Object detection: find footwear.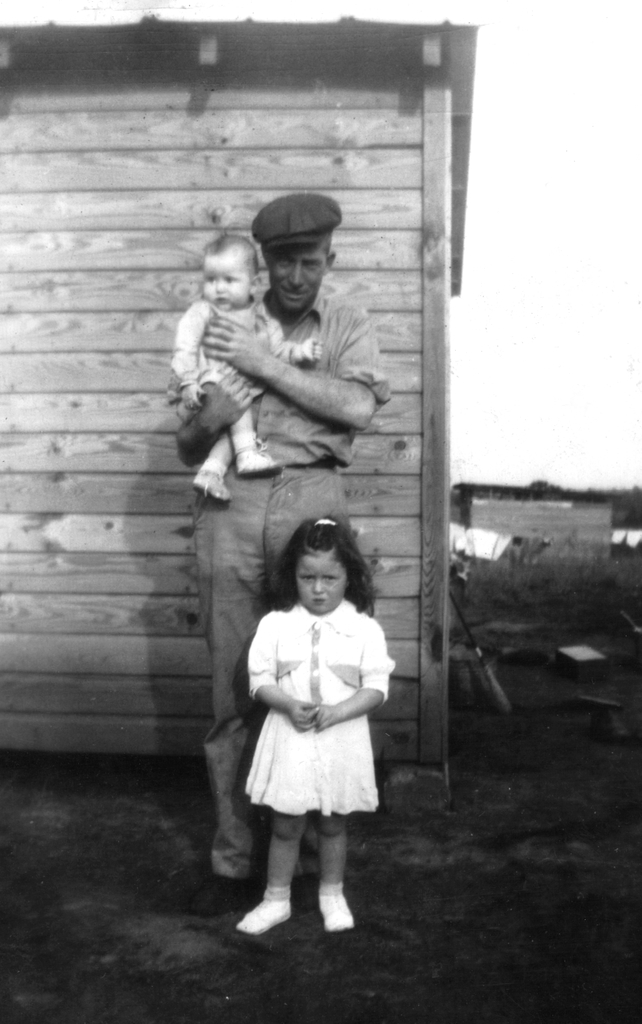
(left=186, top=466, right=237, bottom=506).
